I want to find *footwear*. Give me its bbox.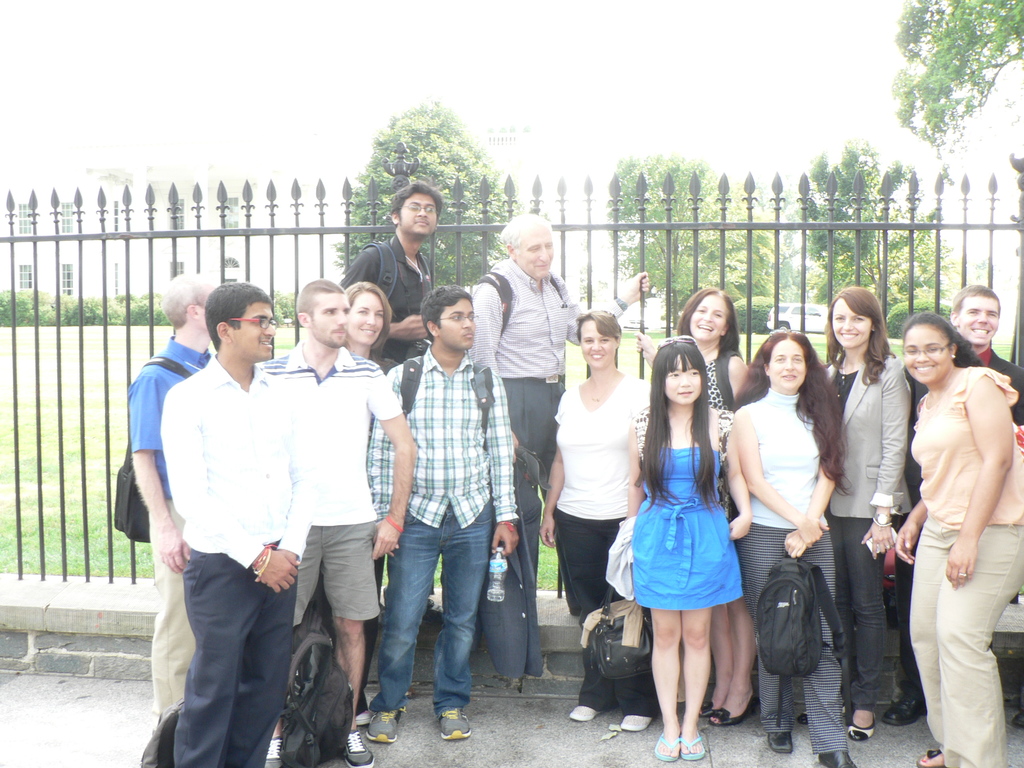
box(440, 707, 471, 737).
